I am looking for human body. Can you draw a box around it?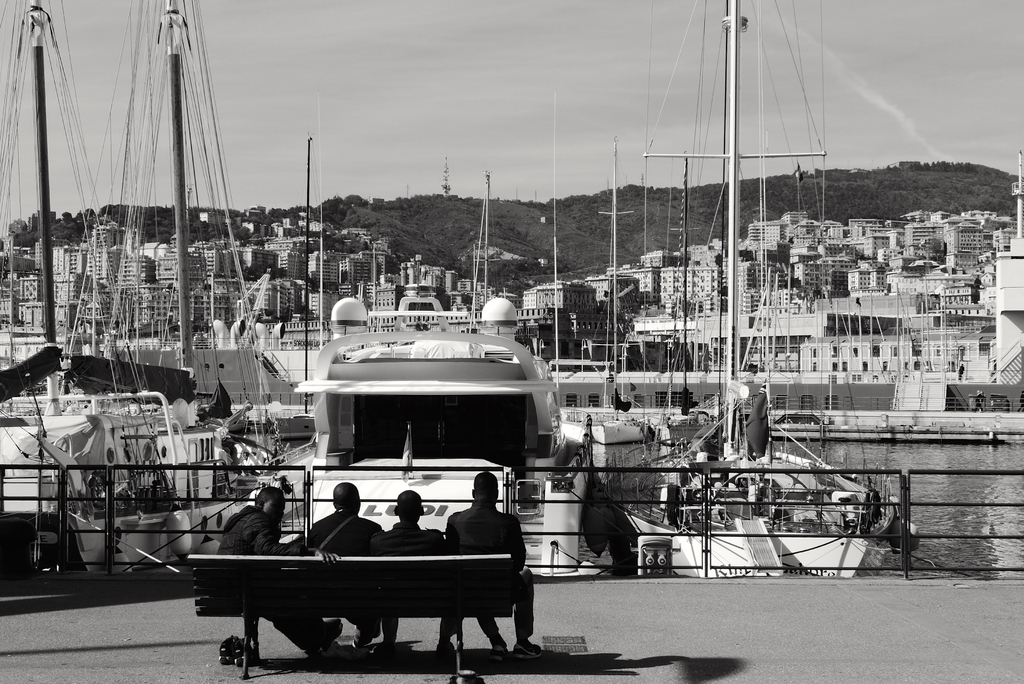
Sure, the bounding box is left=214, top=509, right=342, bottom=647.
